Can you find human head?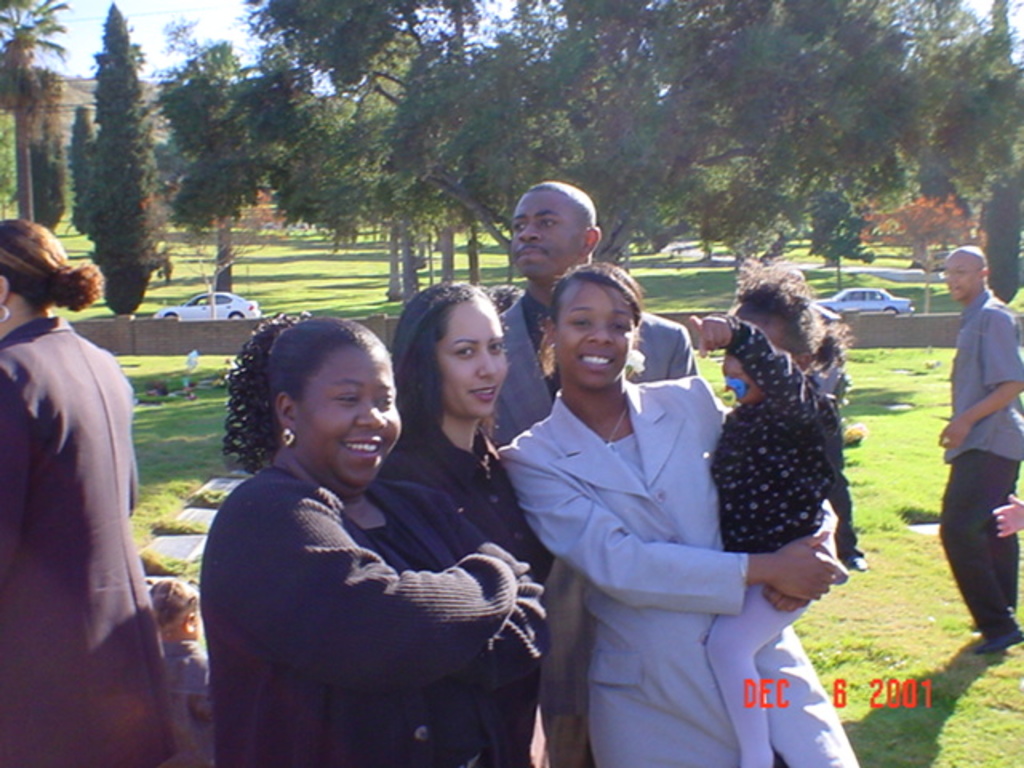
Yes, bounding box: 941:245:987:301.
